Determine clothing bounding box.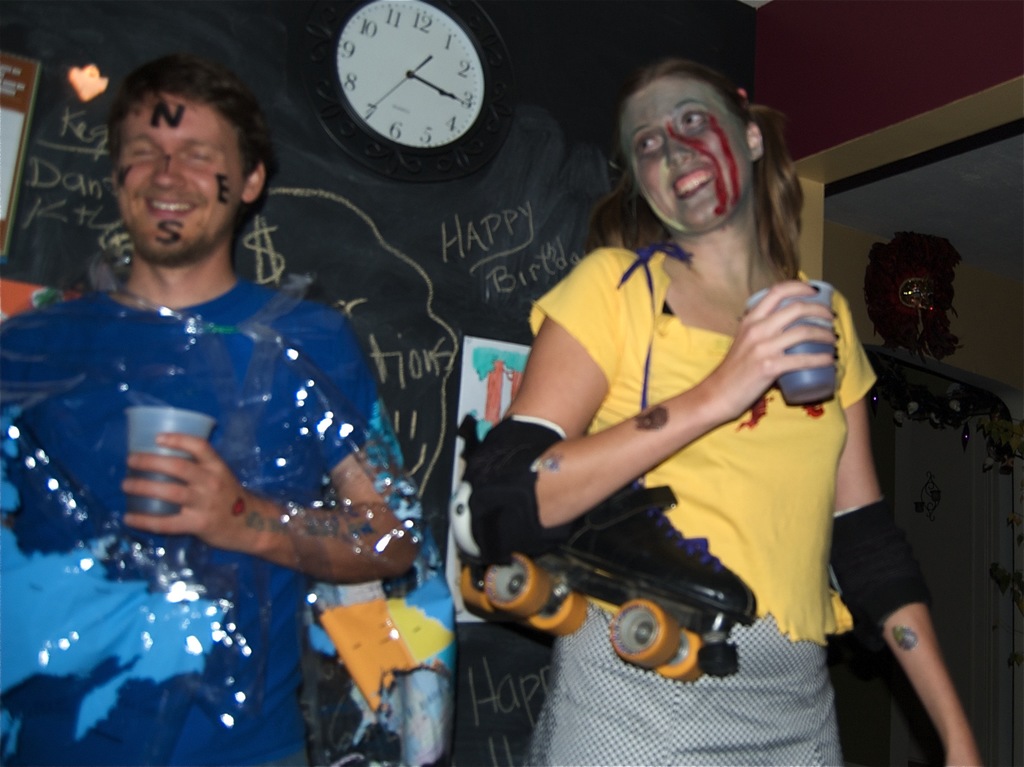
Determined: crop(524, 247, 871, 766).
